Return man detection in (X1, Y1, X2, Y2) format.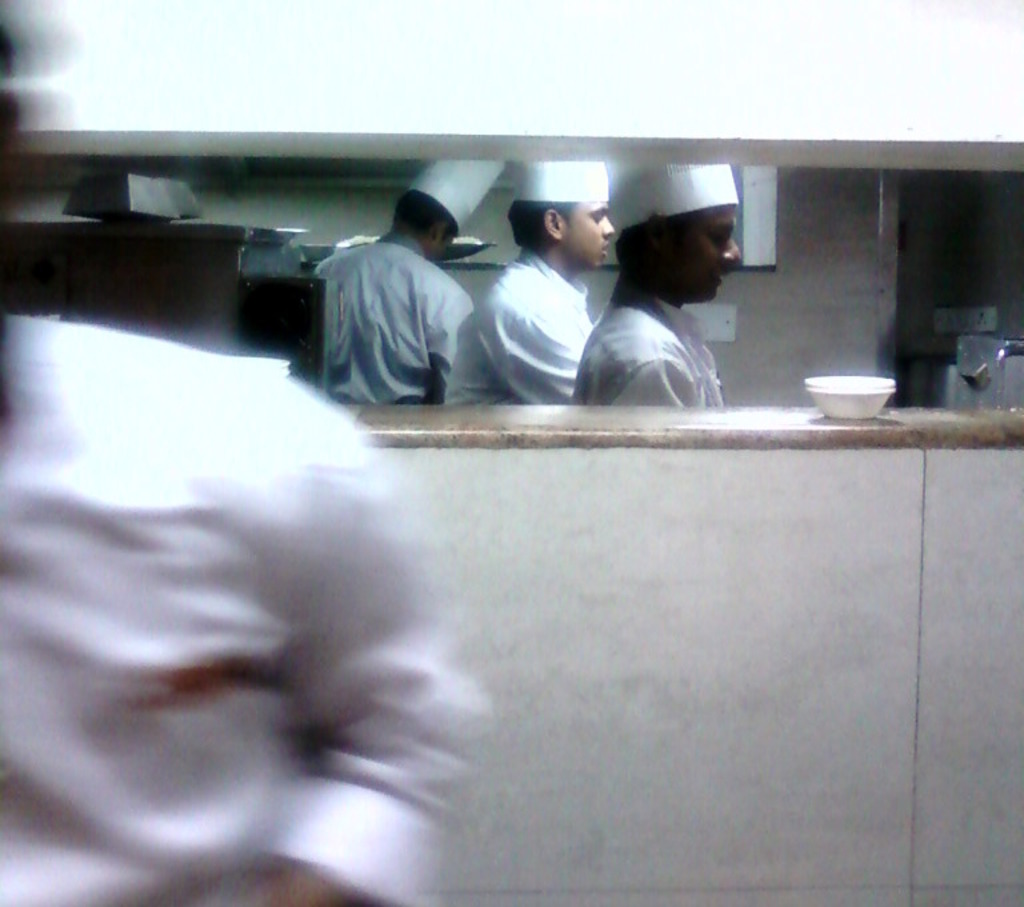
(0, 0, 484, 906).
